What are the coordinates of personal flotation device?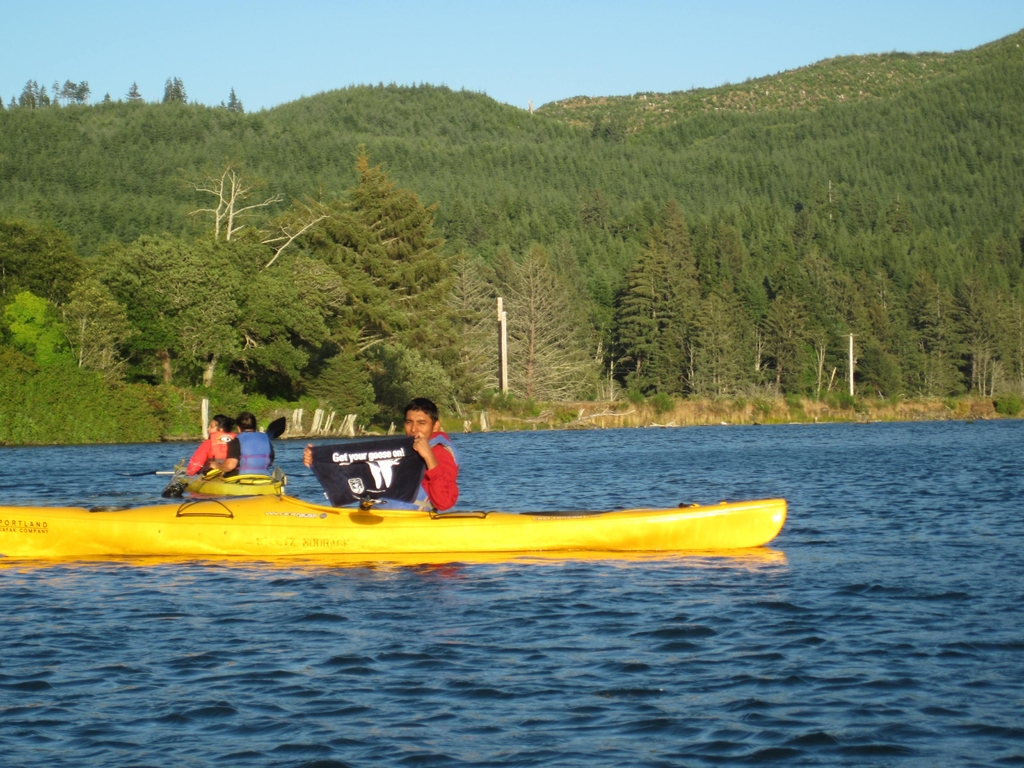
bbox=[211, 431, 273, 486].
